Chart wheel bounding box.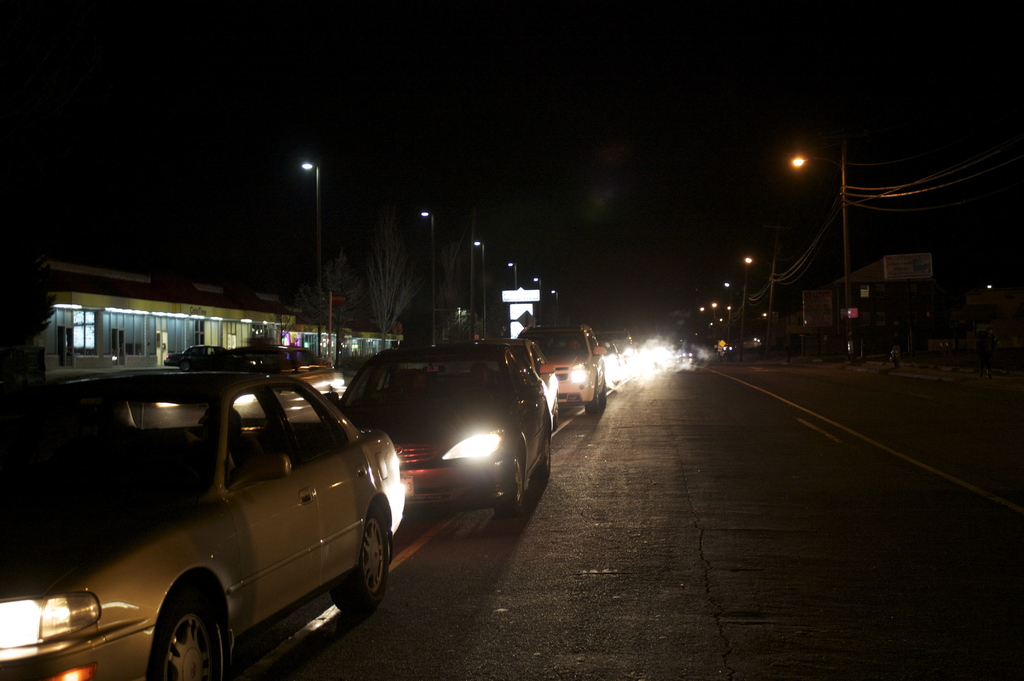
Charted: x1=599 y1=384 x2=605 y2=404.
